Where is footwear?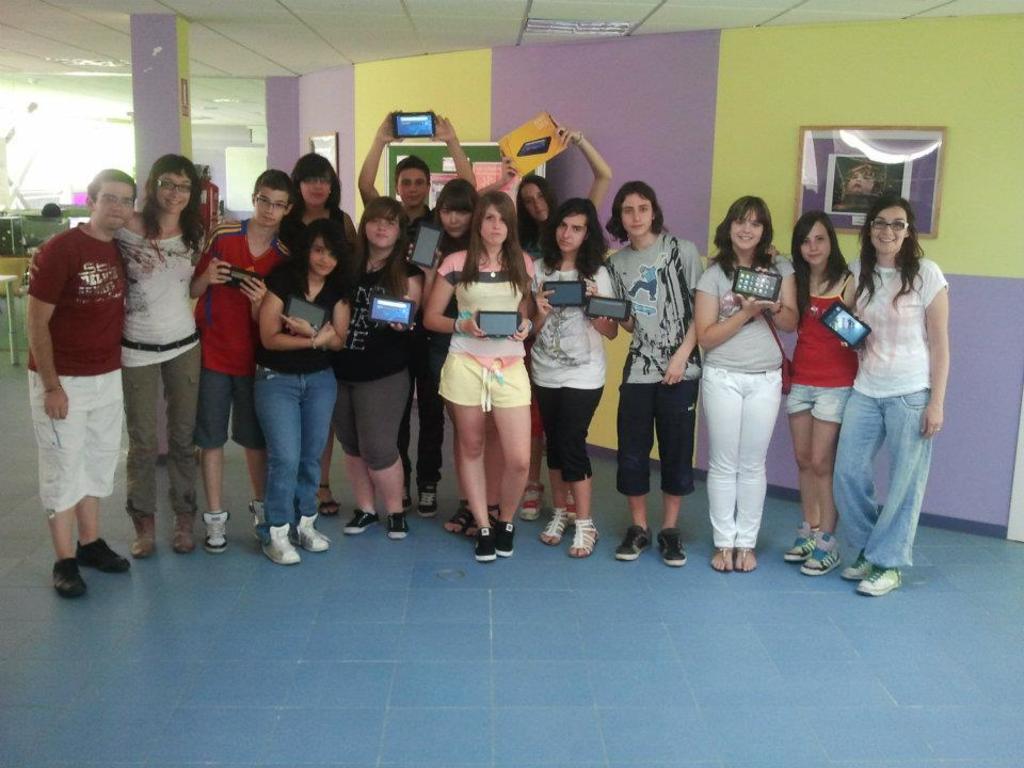
{"x1": 612, "y1": 523, "x2": 653, "y2": 560}.
